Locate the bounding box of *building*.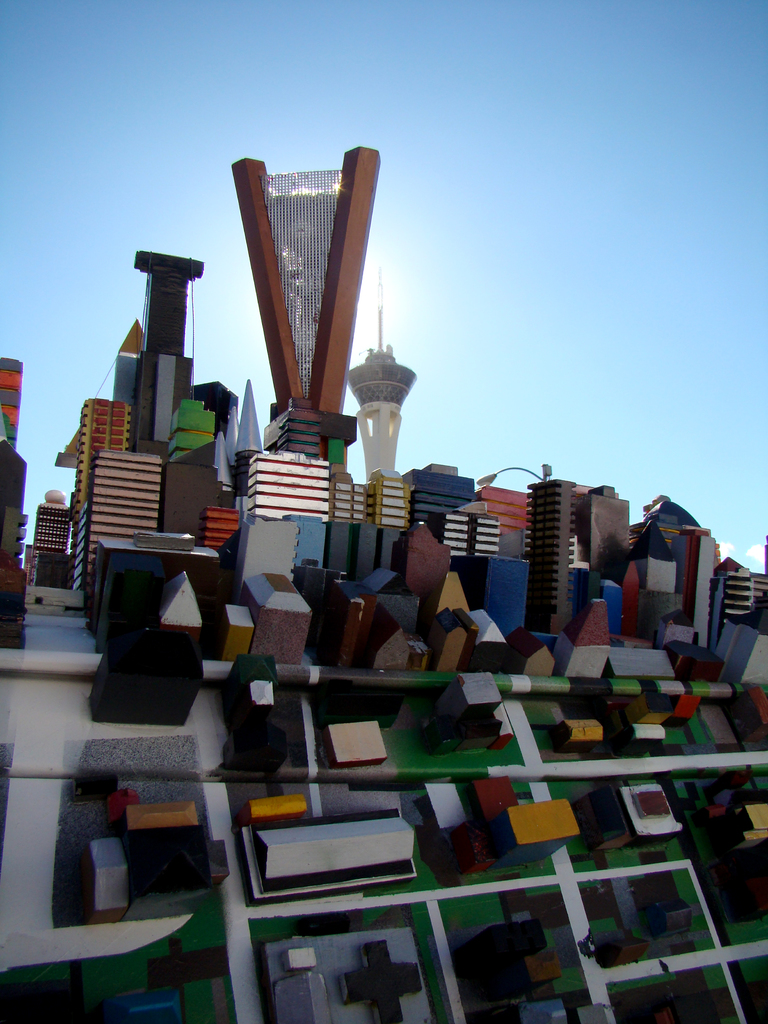
Bounding box: box(79, 454, 159, 614).
